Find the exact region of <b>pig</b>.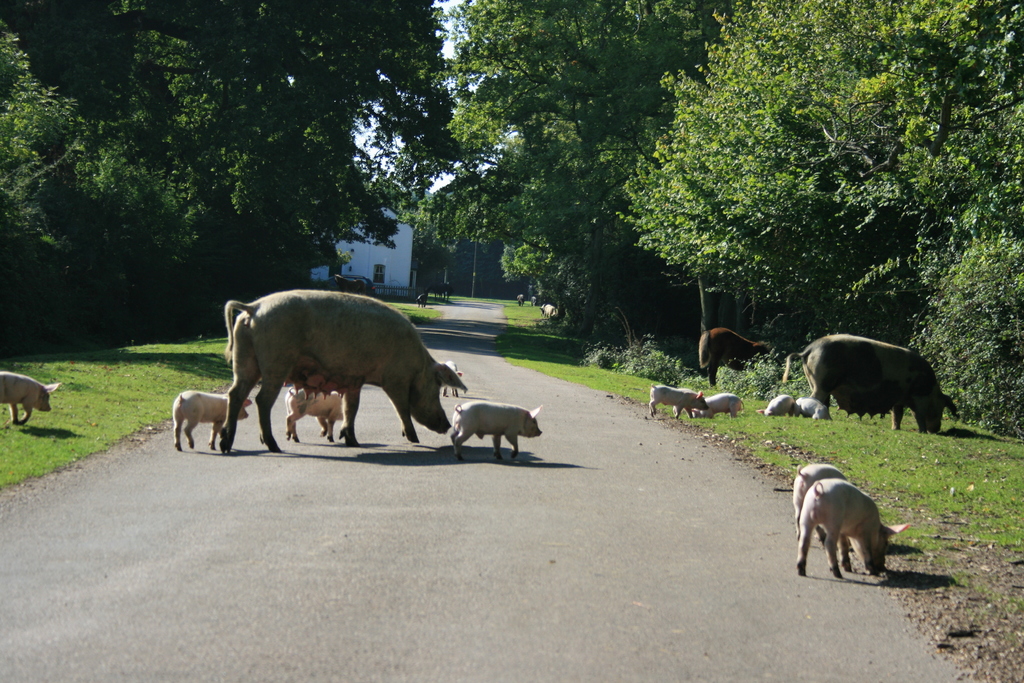
Exact region: x1=793 y1=463 x2=849 y2=537.
